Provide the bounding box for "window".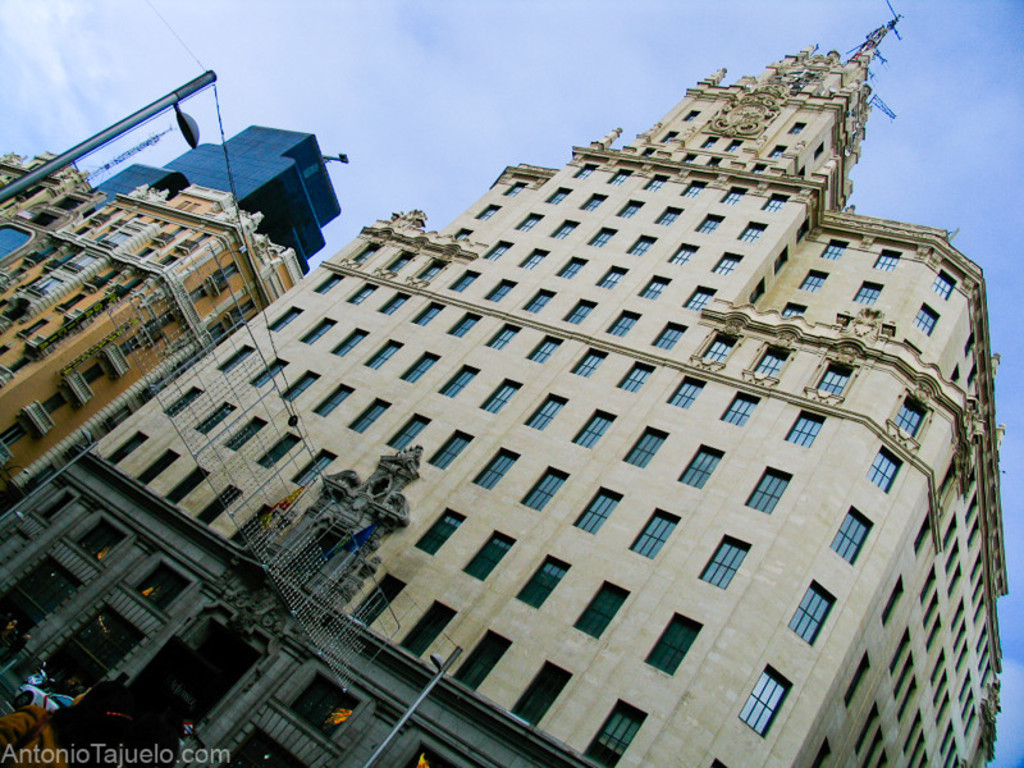
x1=745, y1=343, x2=795, y2=379.
